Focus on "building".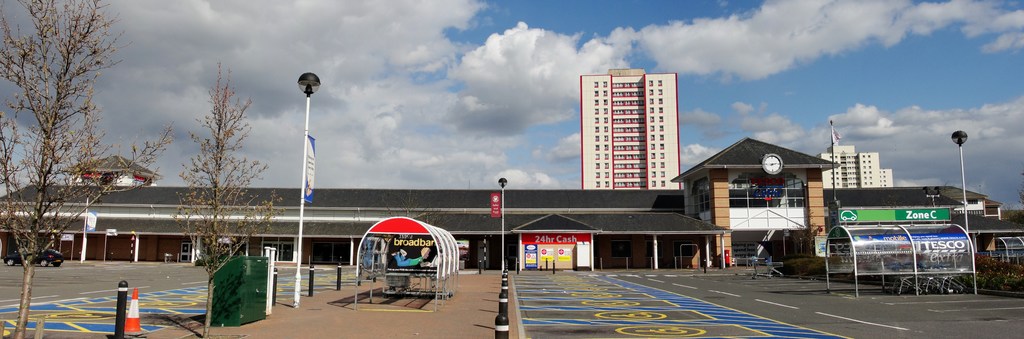
Focused at <bbox>0, 139, 1023, 272</bbox>.
